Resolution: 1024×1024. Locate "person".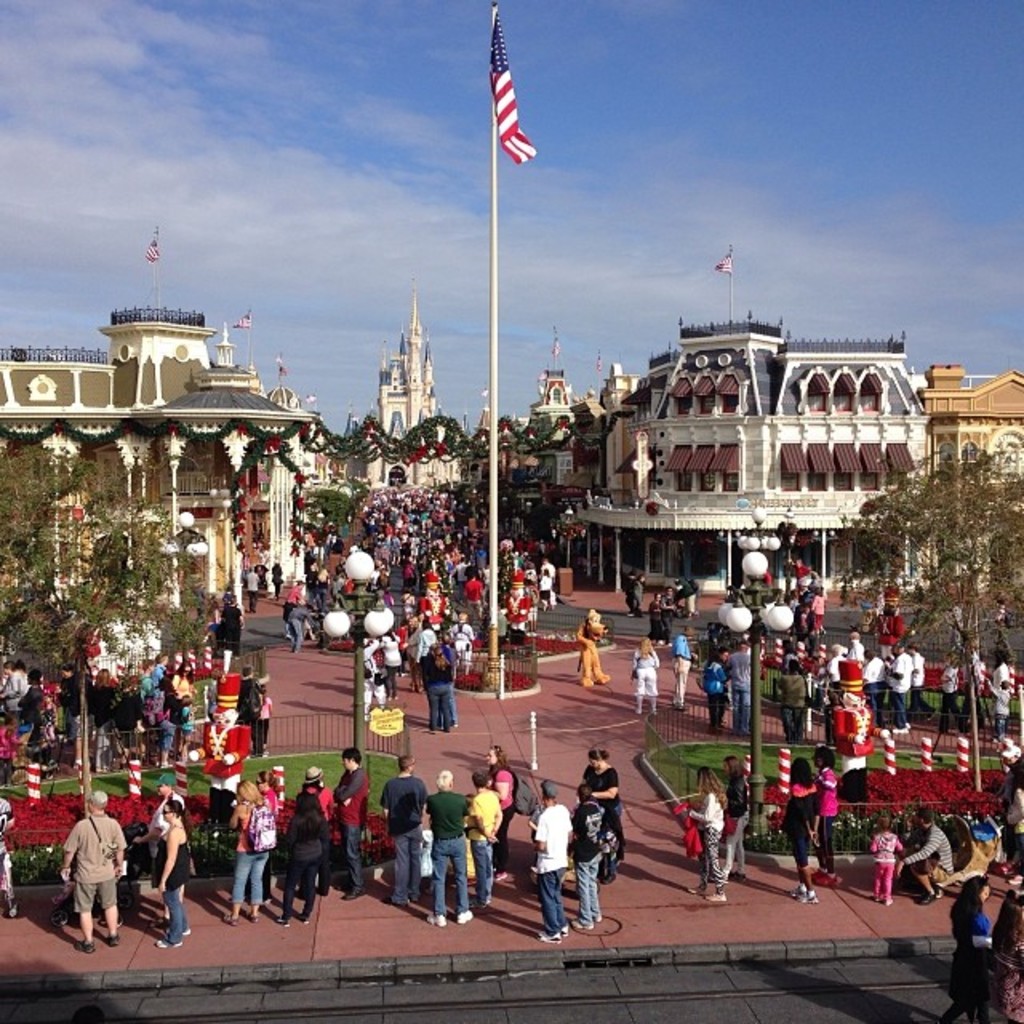
box(331, 747, 373, 904).
